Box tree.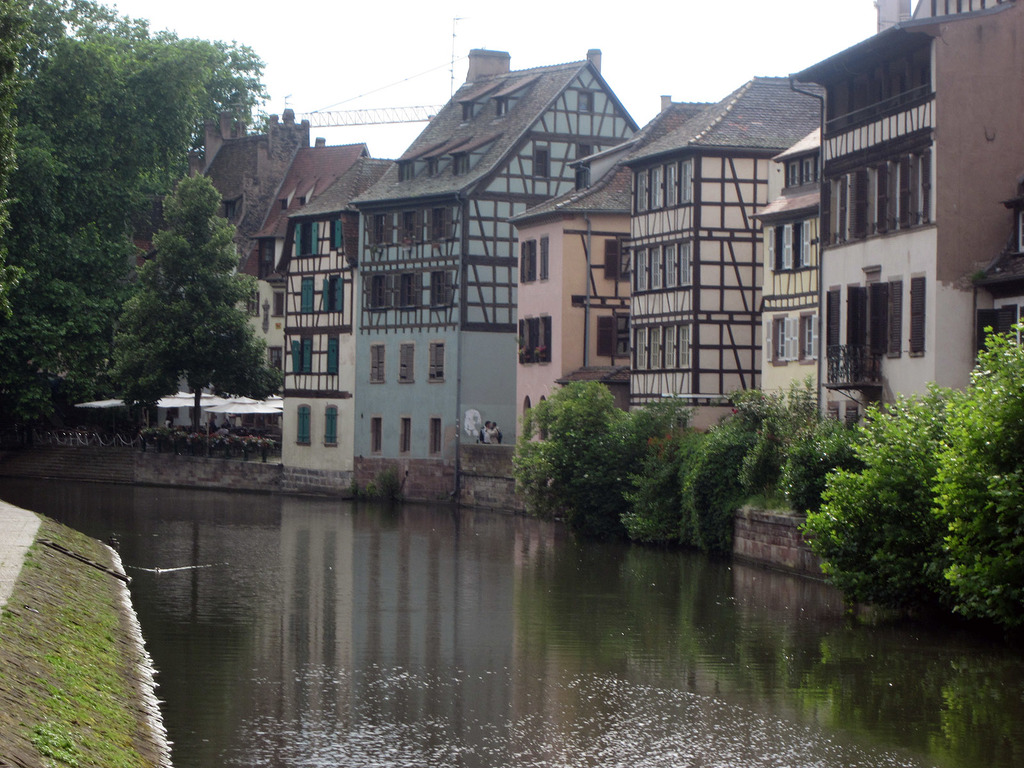
crop(0, 0, 271, 420).
